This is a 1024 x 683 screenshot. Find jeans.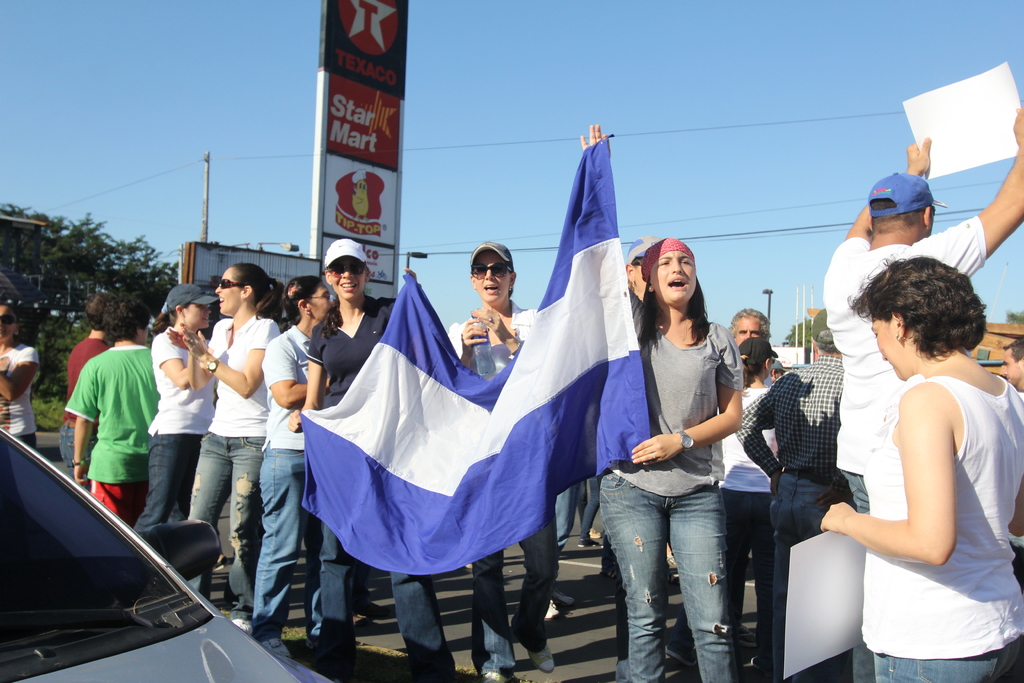
Bounding box: x1=58, y1=418, x2=84, y2=475.
